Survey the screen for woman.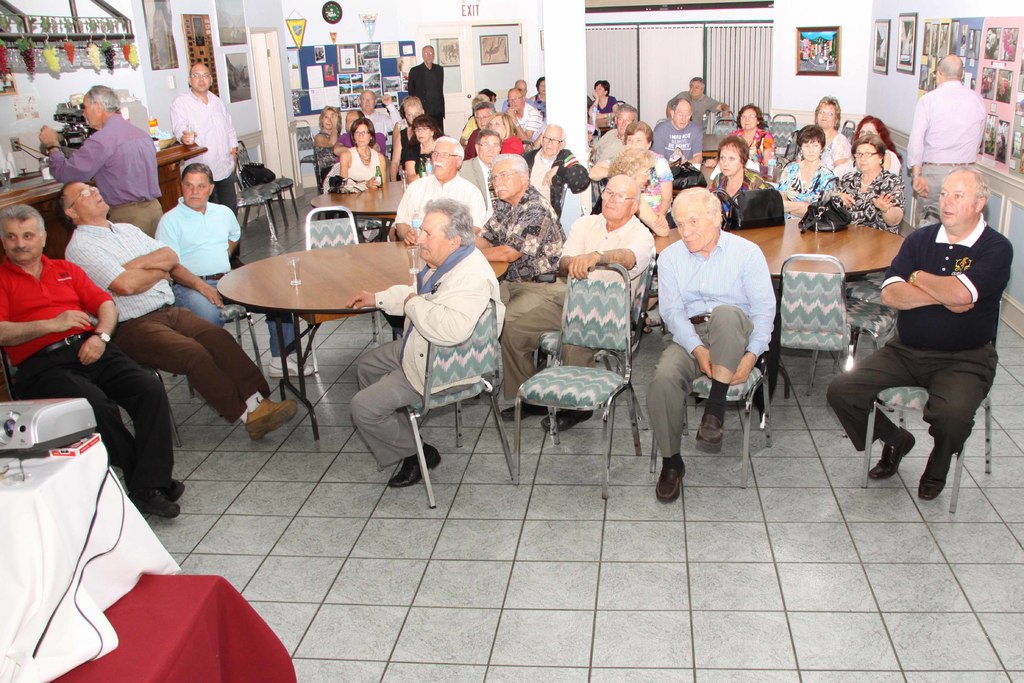
Survey found: crop(835, 135, 906, 235).
